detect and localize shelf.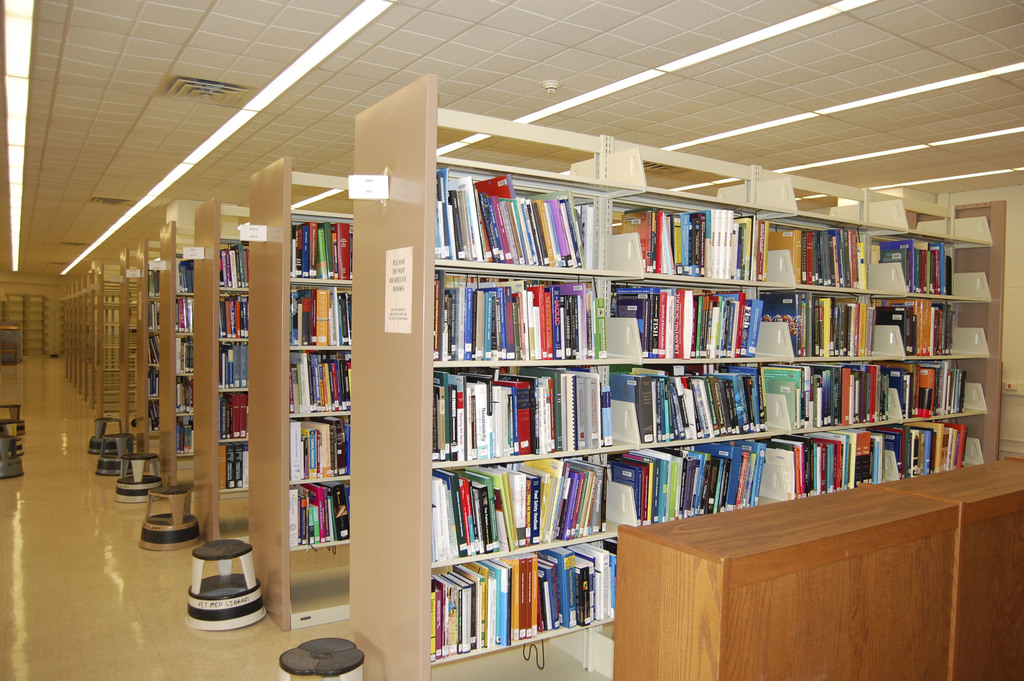
Localized at rect(420, 545, 608, 665).
